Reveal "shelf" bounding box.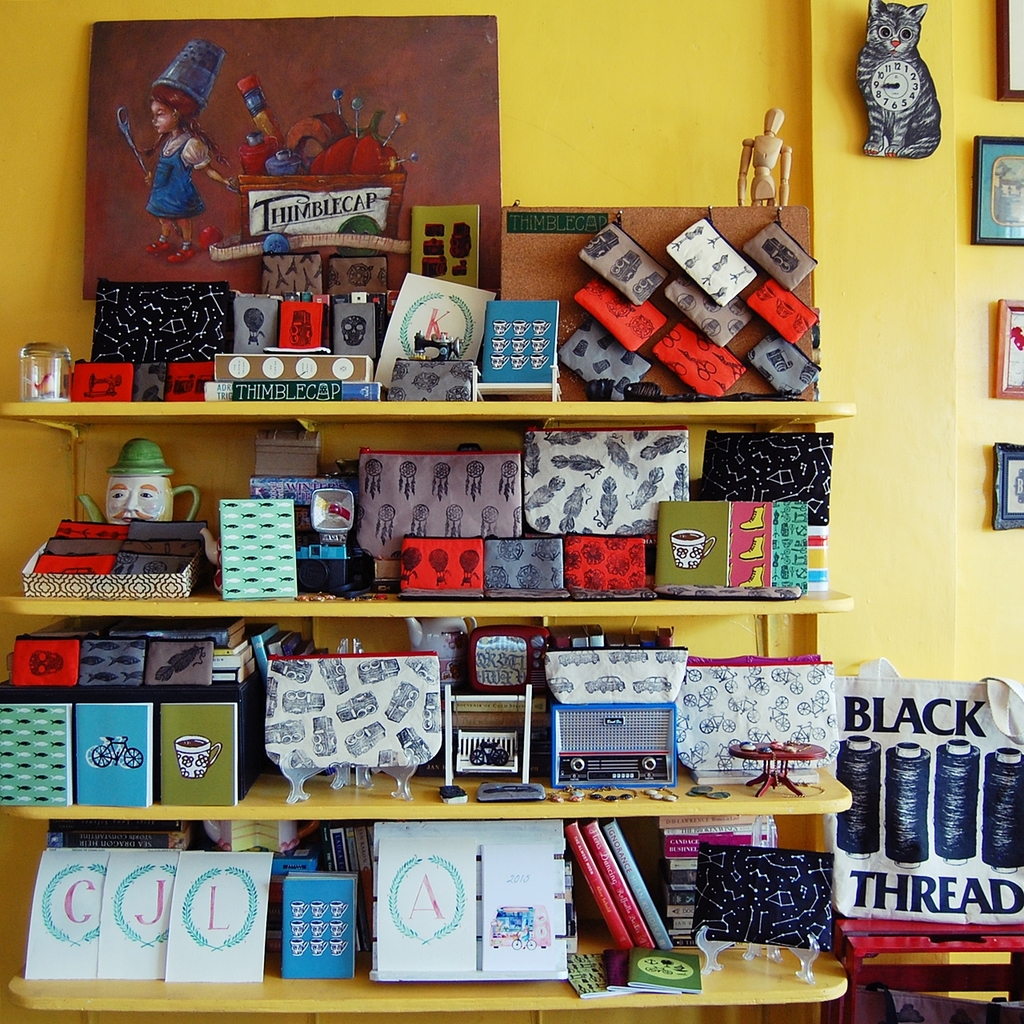
Revealed: 10,414,850,600.
